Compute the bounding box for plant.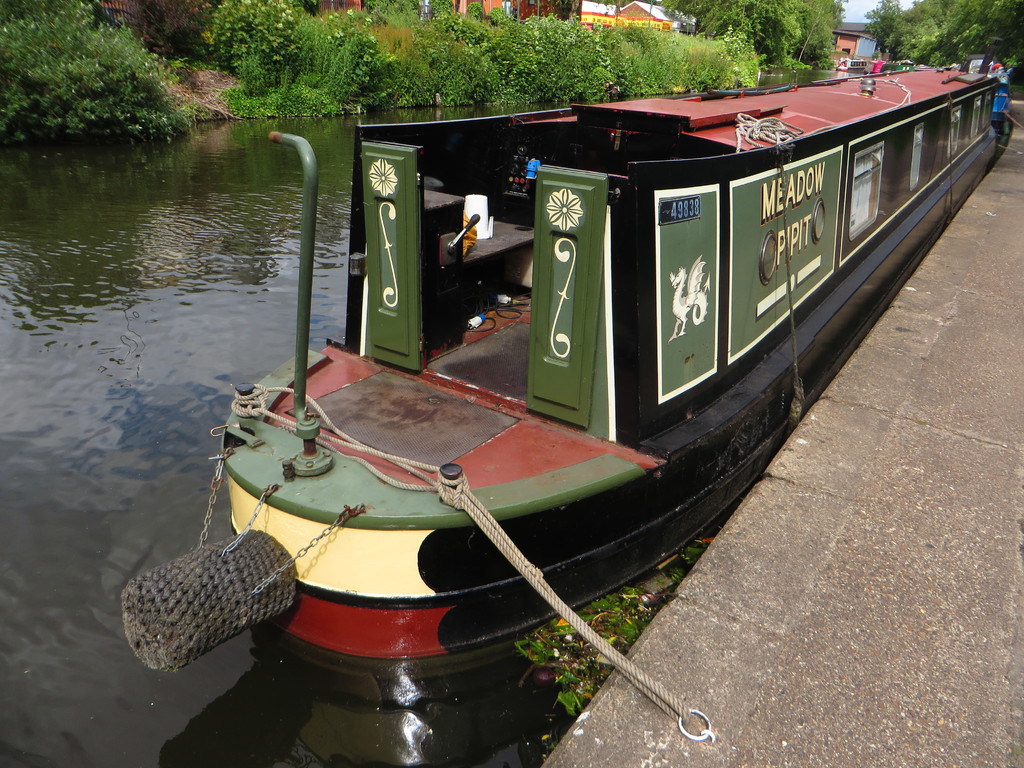
locate(204, 0, 321, 84).
